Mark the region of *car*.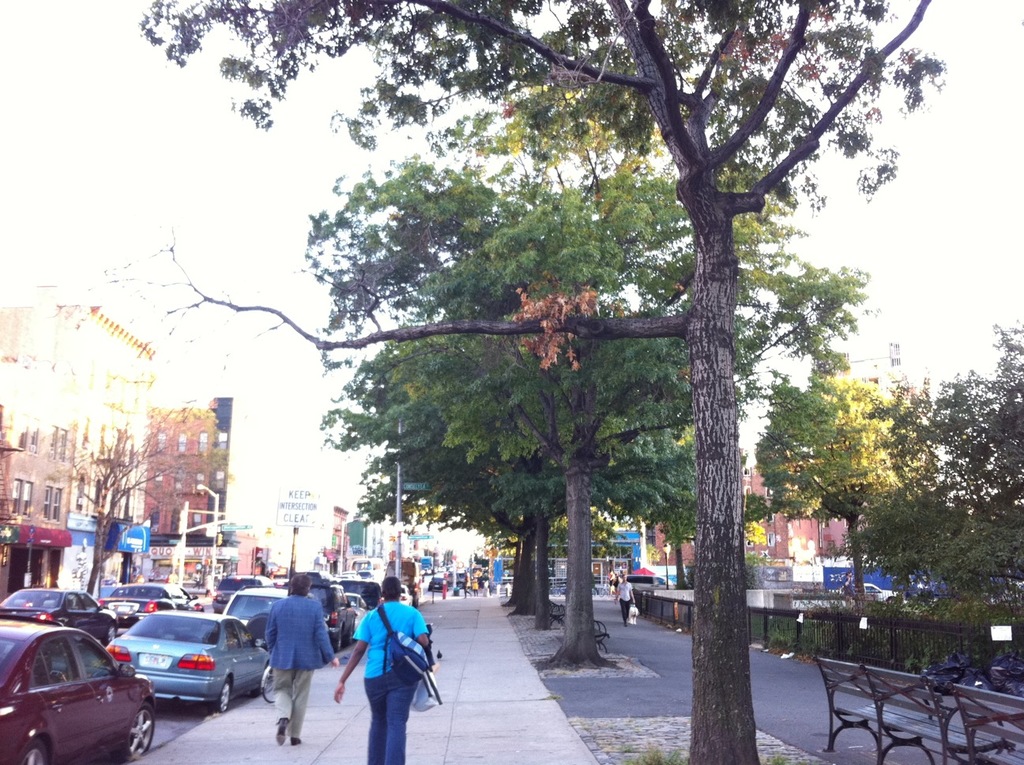
Region: (3,586,127,643).
